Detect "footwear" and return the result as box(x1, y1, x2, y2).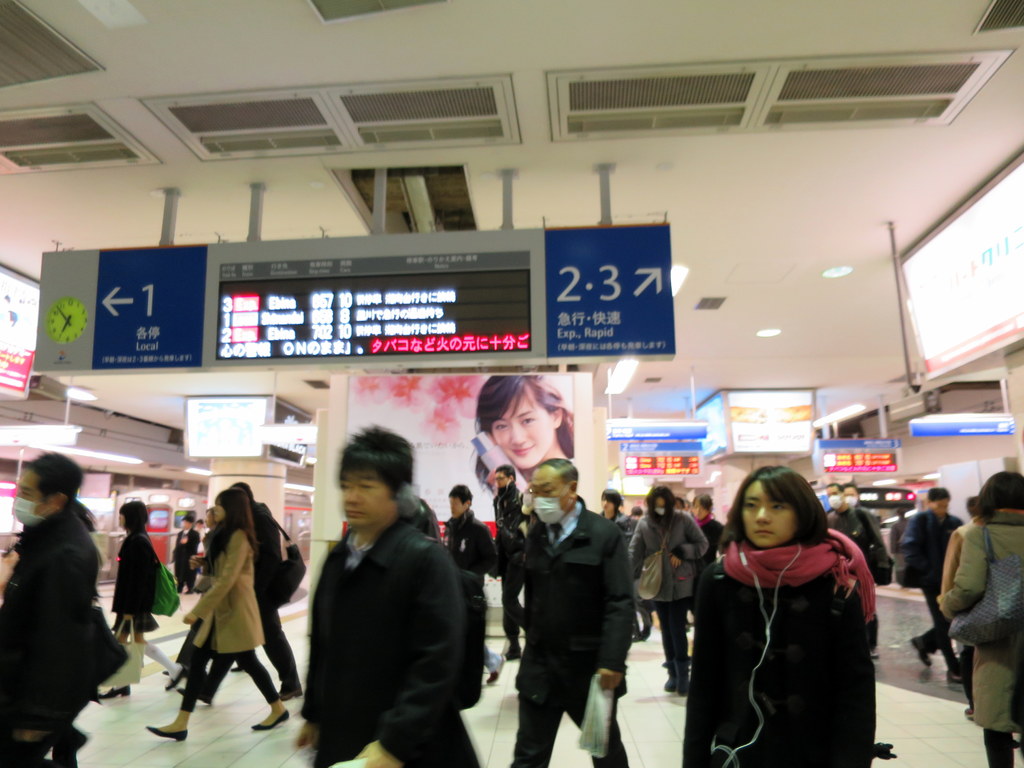
box(913, 638, 931, 668).
